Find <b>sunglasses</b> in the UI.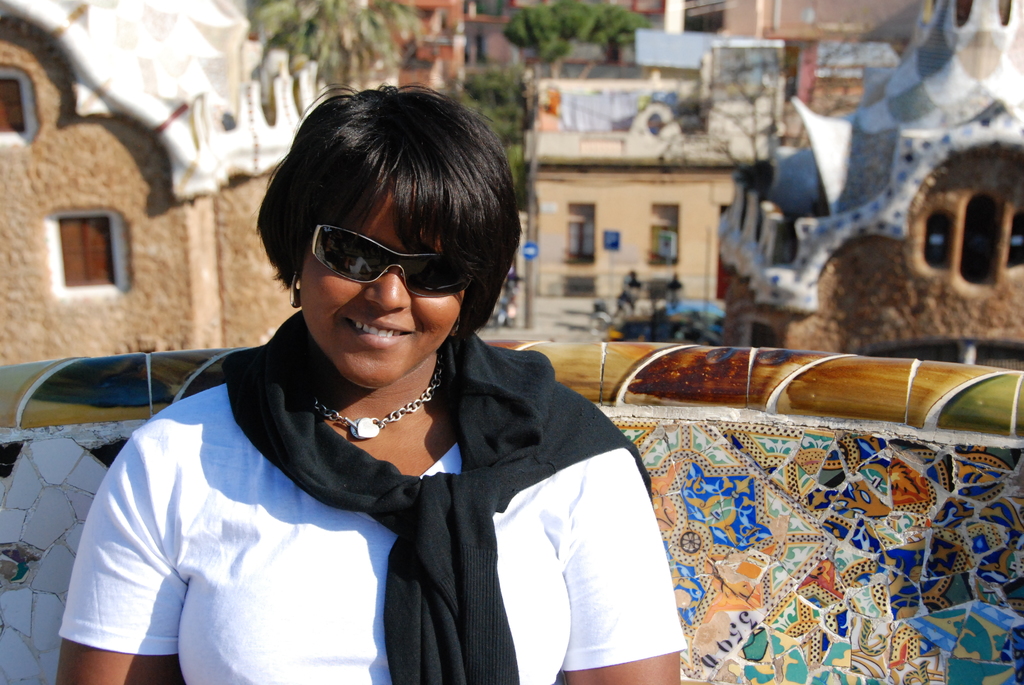
UI element at box(310, 221, 479, 298).
